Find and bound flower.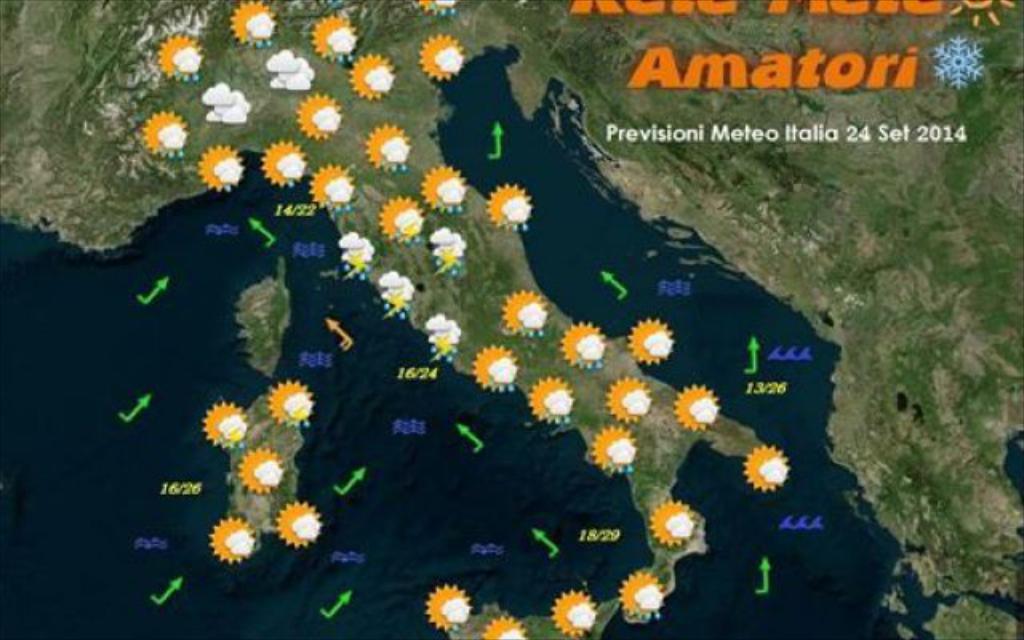
Bound: [422,310,459,362].
